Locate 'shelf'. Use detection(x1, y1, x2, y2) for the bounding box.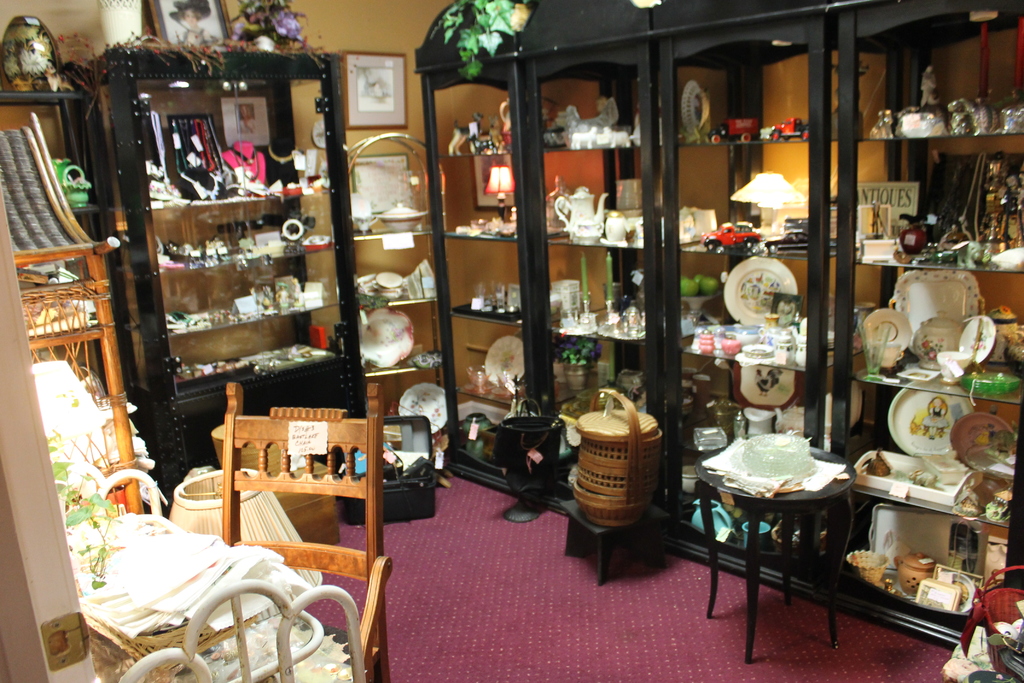
detection(830, 272, 1023, 394).
